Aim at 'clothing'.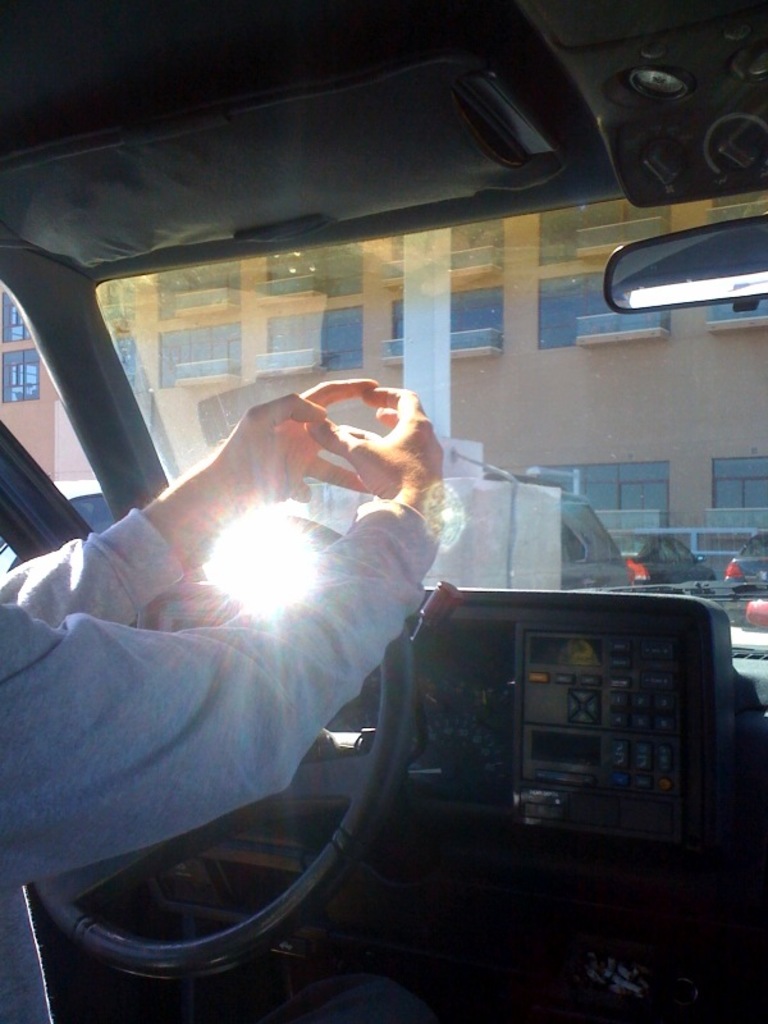
Aimed at (28,360,483,905).
